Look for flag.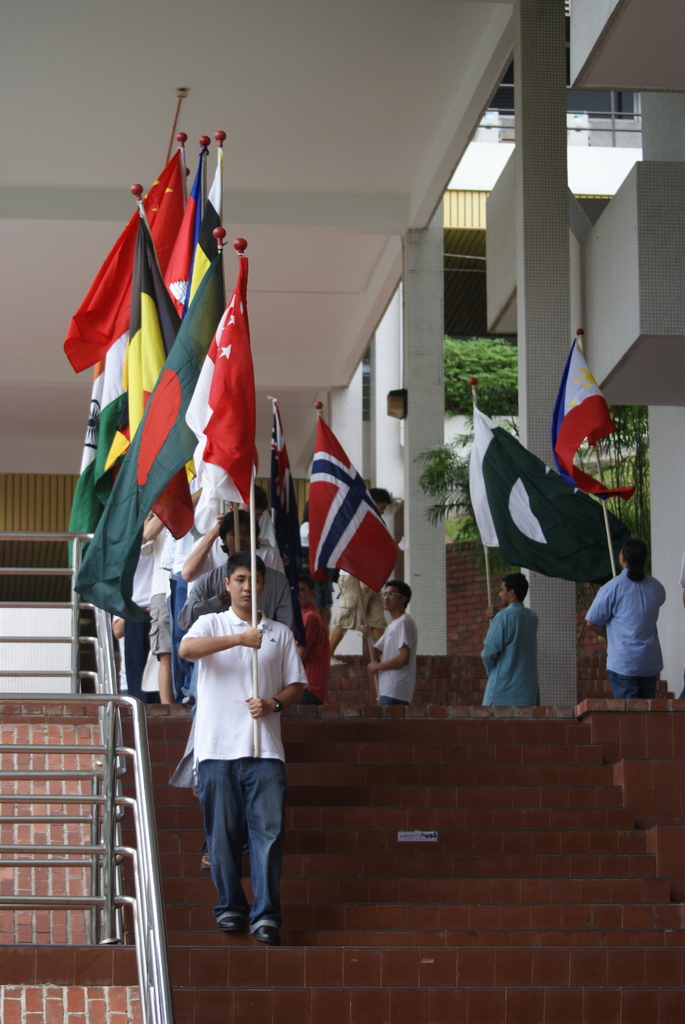
Found: <box>468,402,625,589</box>.
